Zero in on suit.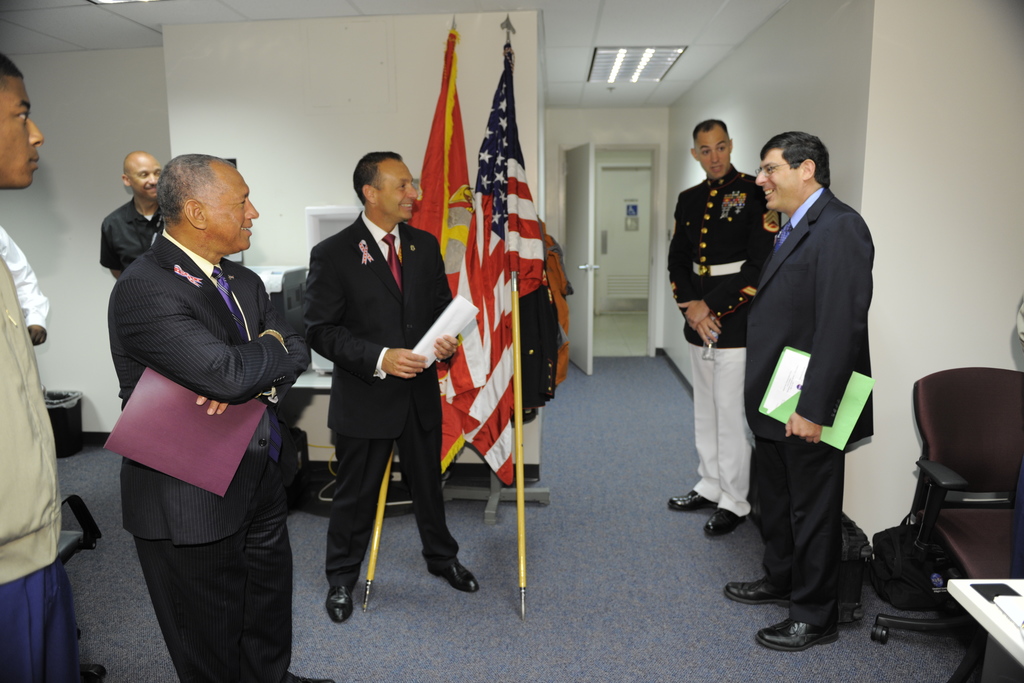
Zeroed in: left=744, top=125, right=883, bottom=627.
